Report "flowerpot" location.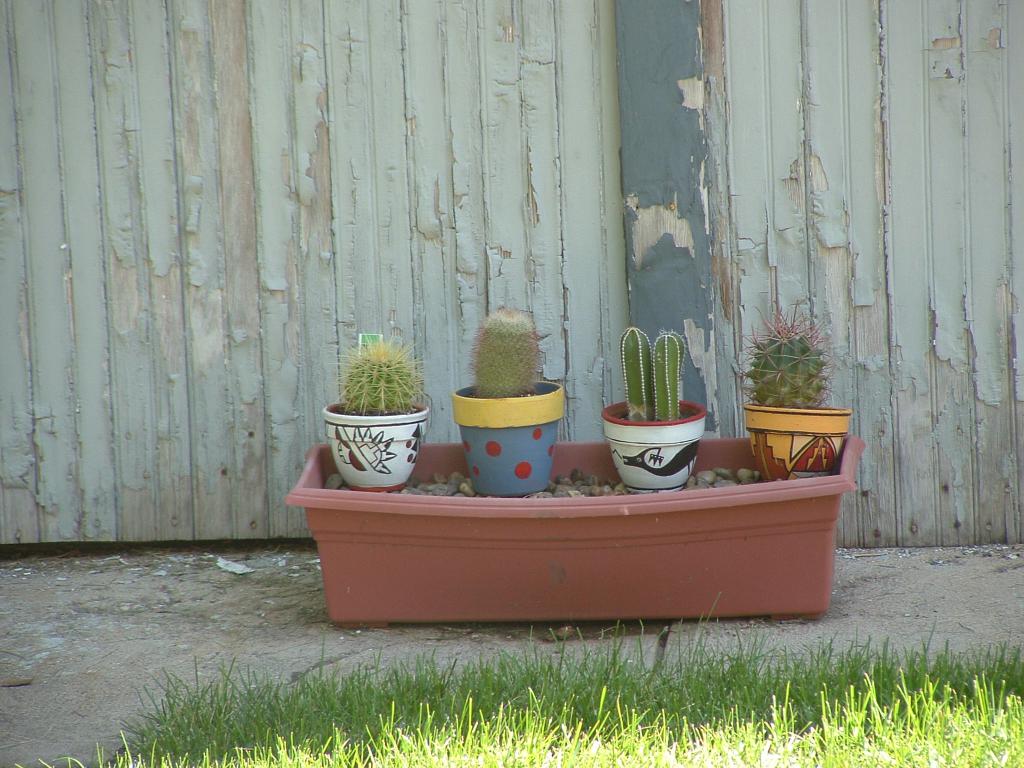
Report: pyautogui.locateOnScreen(745, 400, 849, 486).
